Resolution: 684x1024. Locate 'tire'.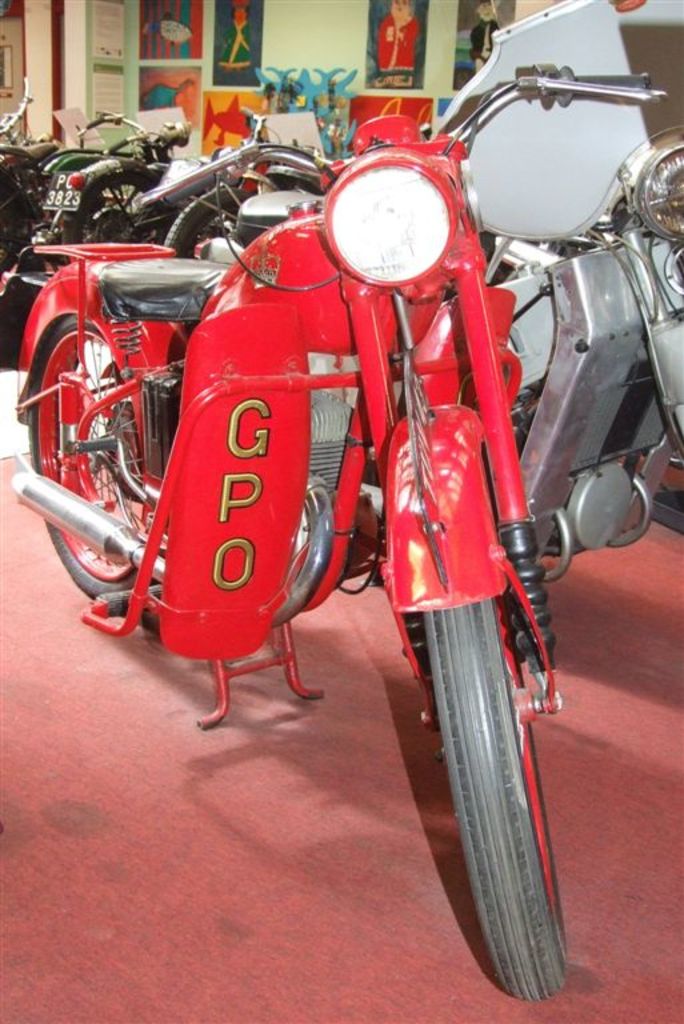
<box>0,139,61,249</box>.
